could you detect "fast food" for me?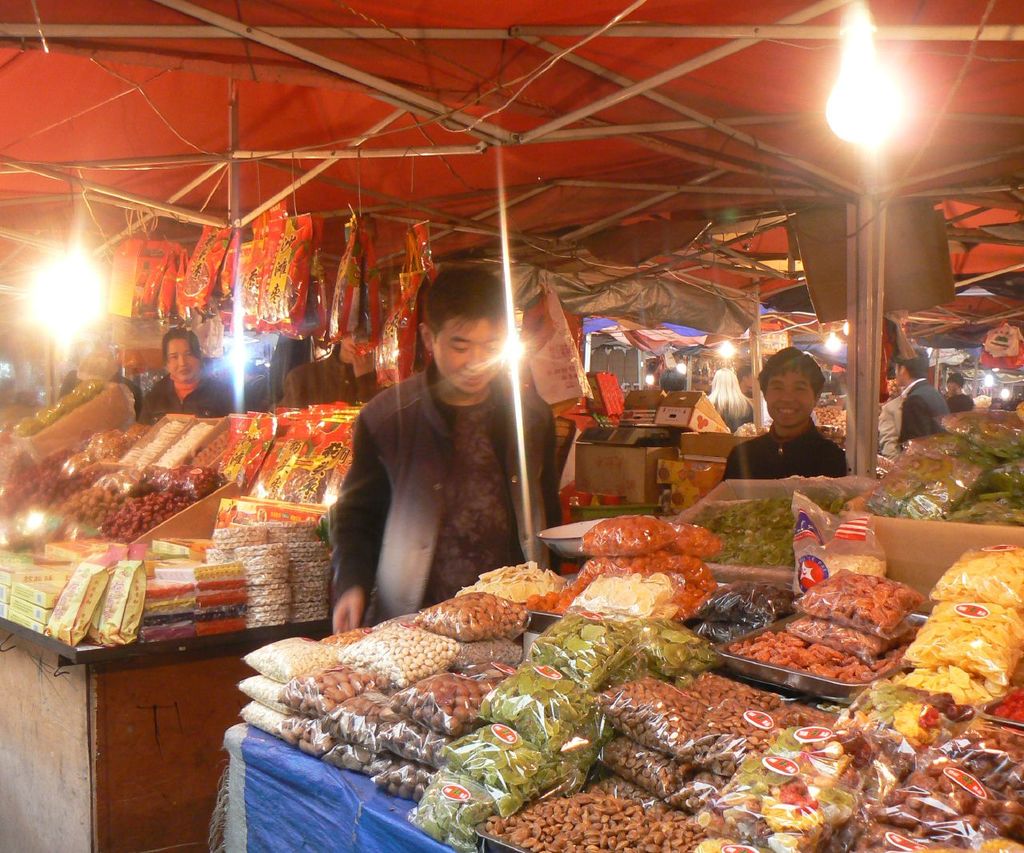
Detection result: detection(9, 377, 106, 439).
